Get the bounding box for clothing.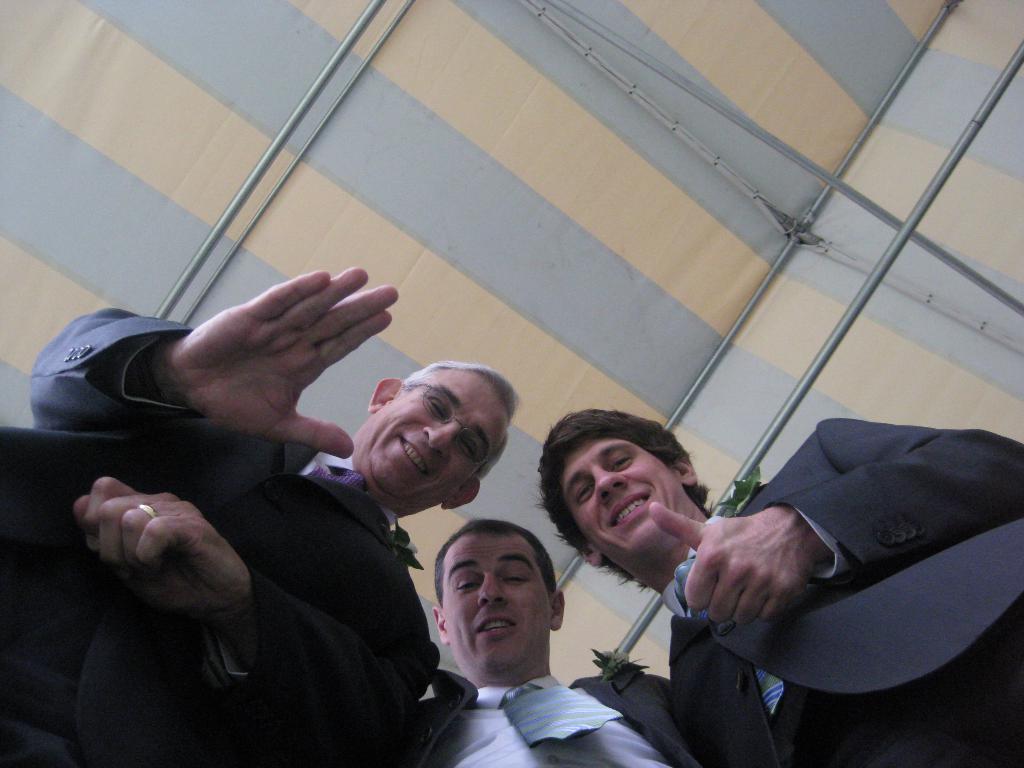
l=411, t=666, r=694, b=767.
